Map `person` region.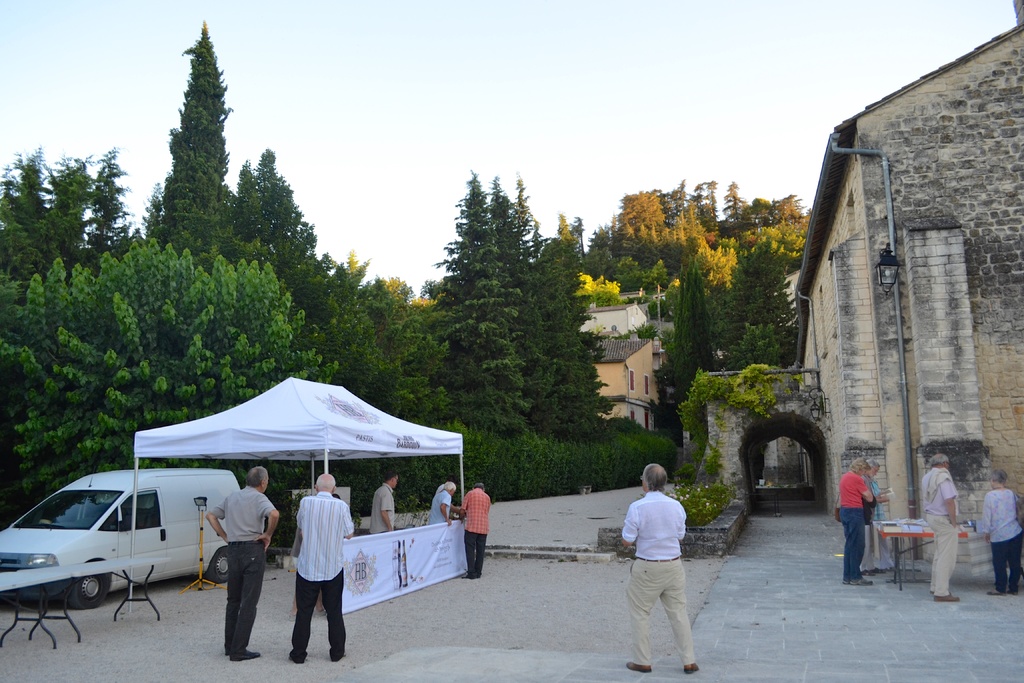
Mapped to (left=618, top=463, right=702, bottom=673).
